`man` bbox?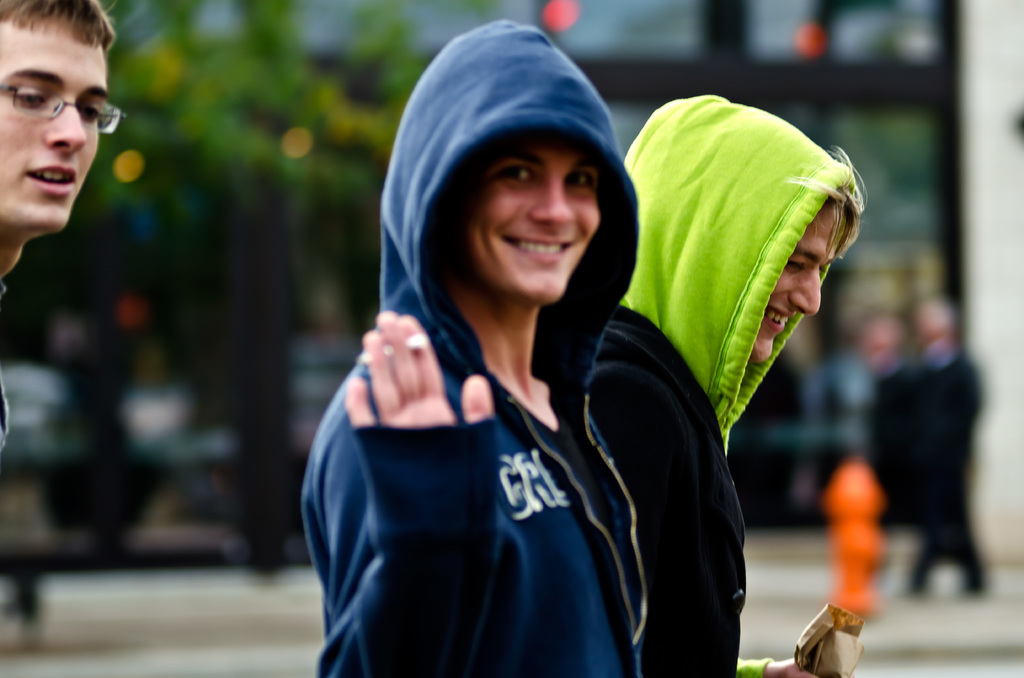
(left=0, top=13, right=138, bottom=287)
